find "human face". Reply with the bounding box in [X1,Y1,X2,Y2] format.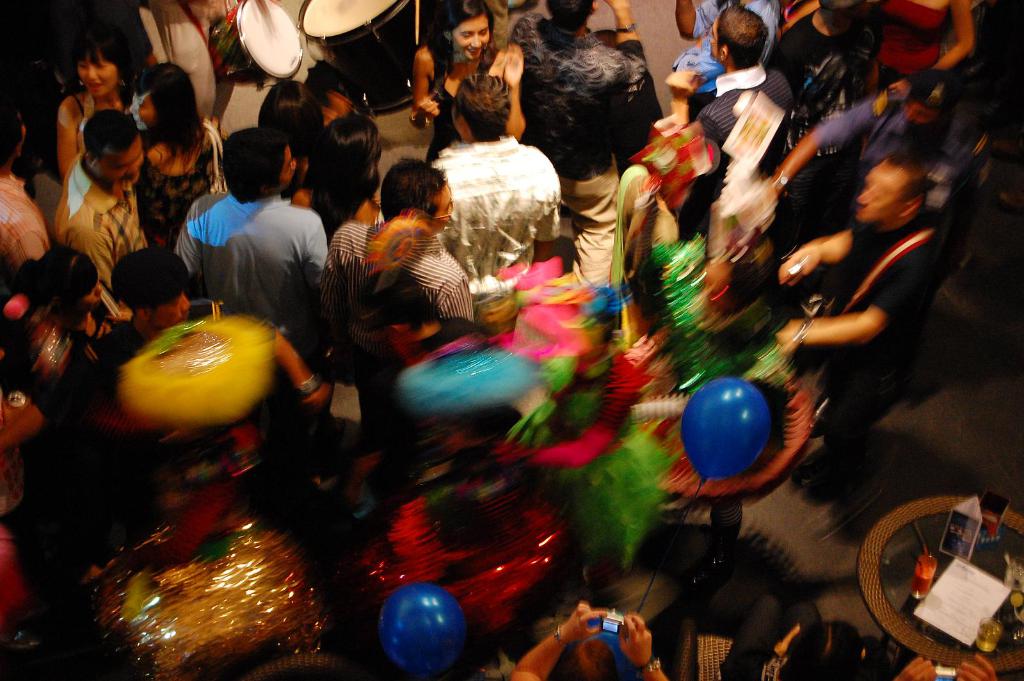
[98,150,141,184].
